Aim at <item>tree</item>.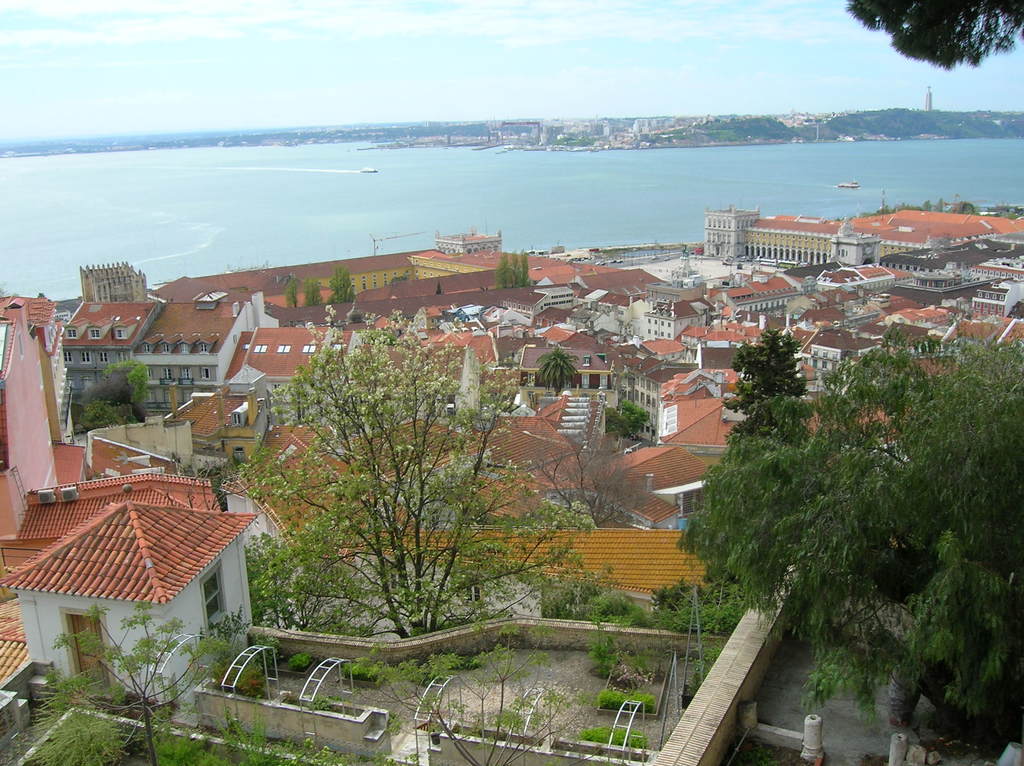
Aimed at select_region(232, 300, 596, 641).
